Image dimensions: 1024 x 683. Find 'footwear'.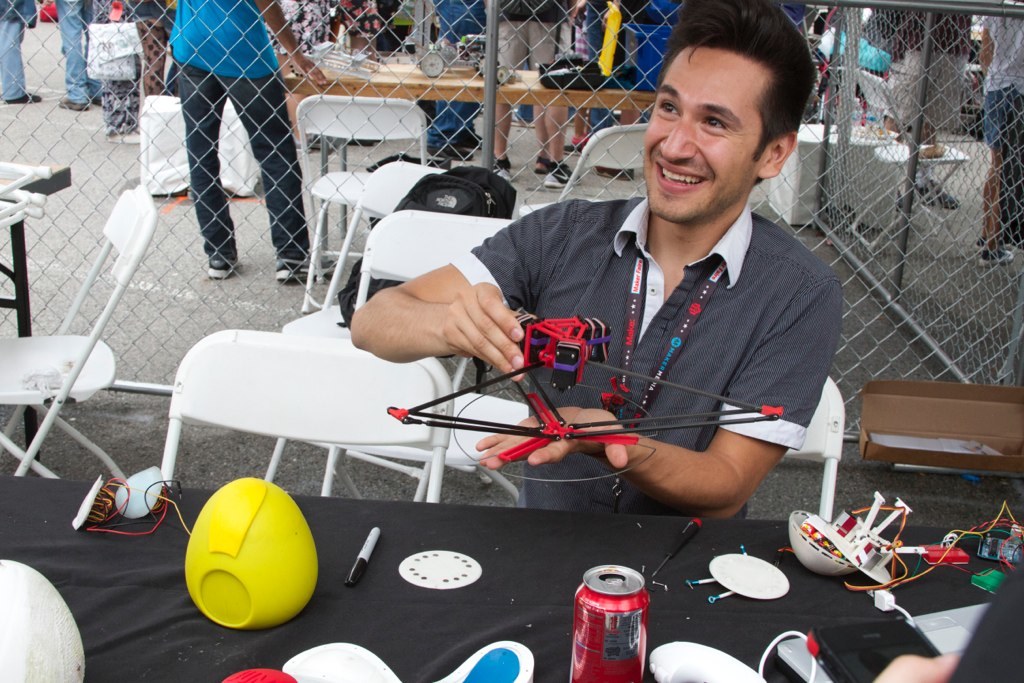
<box>533,159,548,175</box>.
